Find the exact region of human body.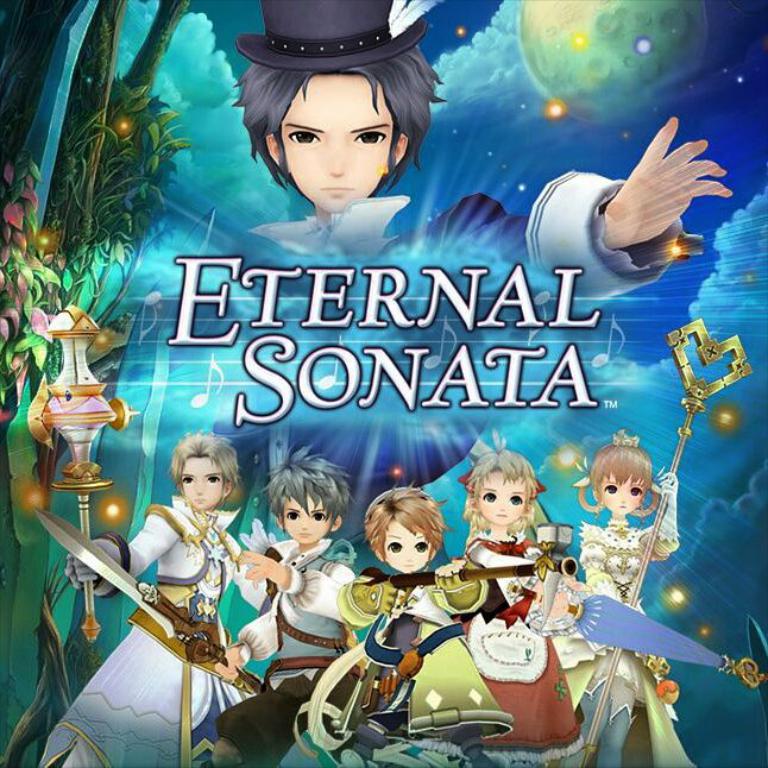
Exact region: <region>427, 529, 598, 767</region>.
